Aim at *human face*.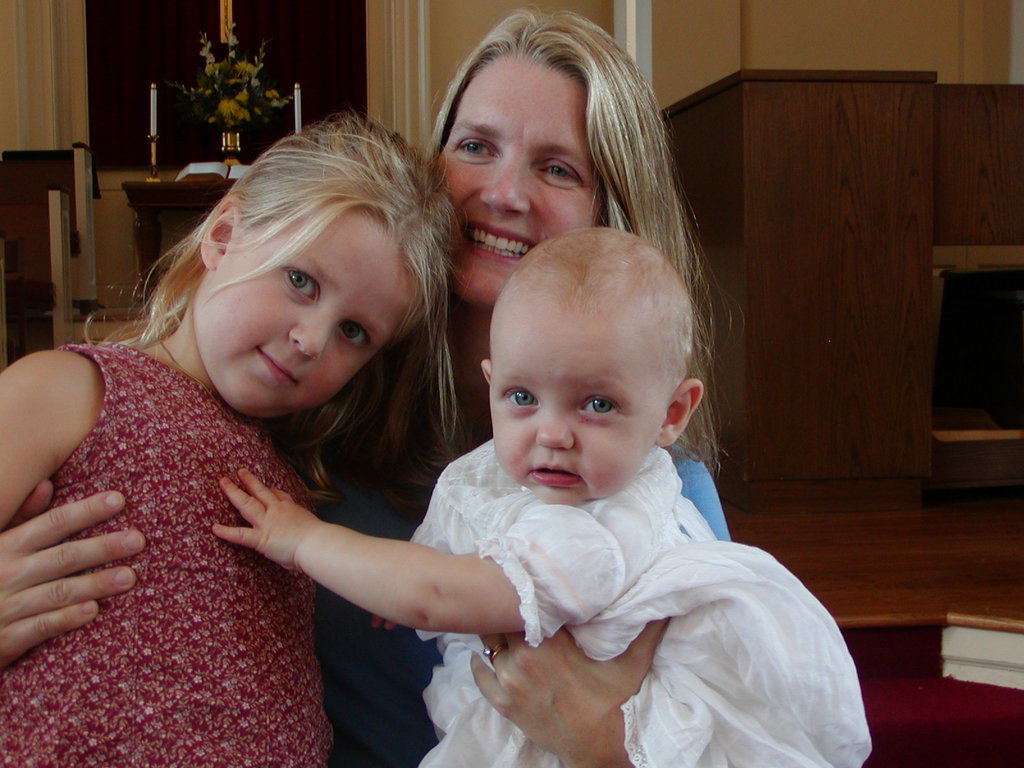
Aimed at {"x1": 491, "y1": 335, "x2": 663, "y2": 511}.
